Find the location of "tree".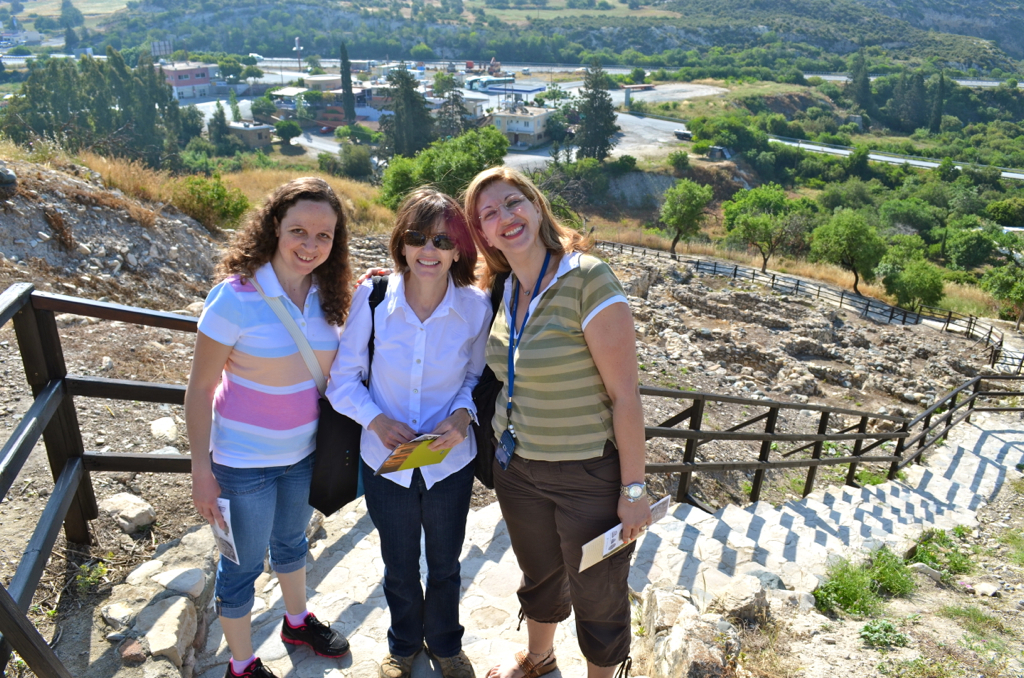
Location: [662,178,719,262].
